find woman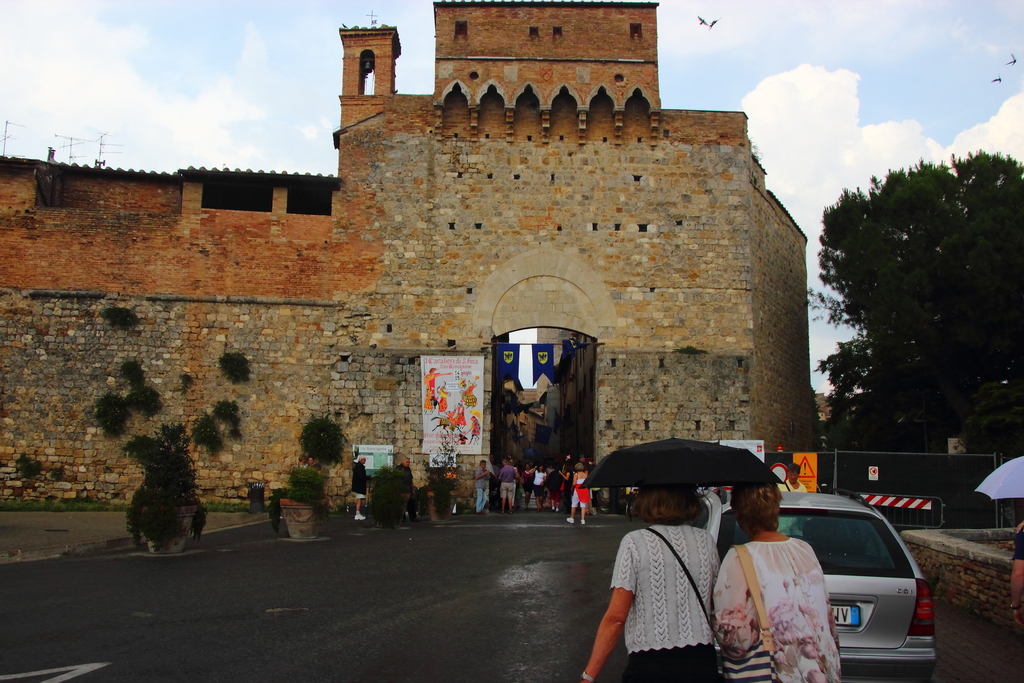
l=557, t=463, r=576, b=513
